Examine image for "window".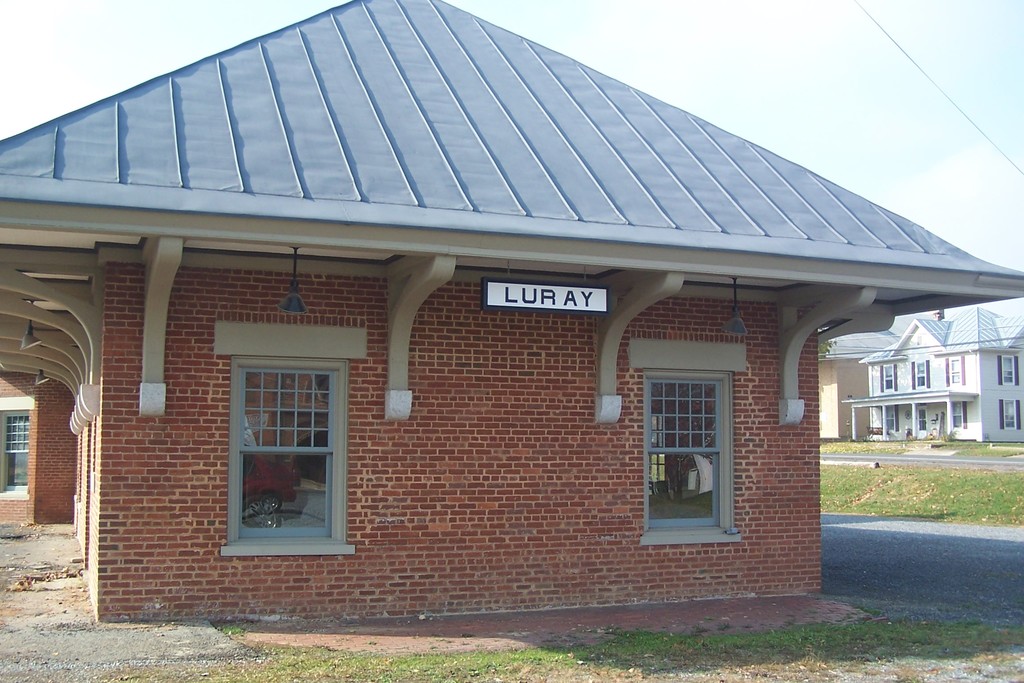
Examination result: (225,323,342,561).
